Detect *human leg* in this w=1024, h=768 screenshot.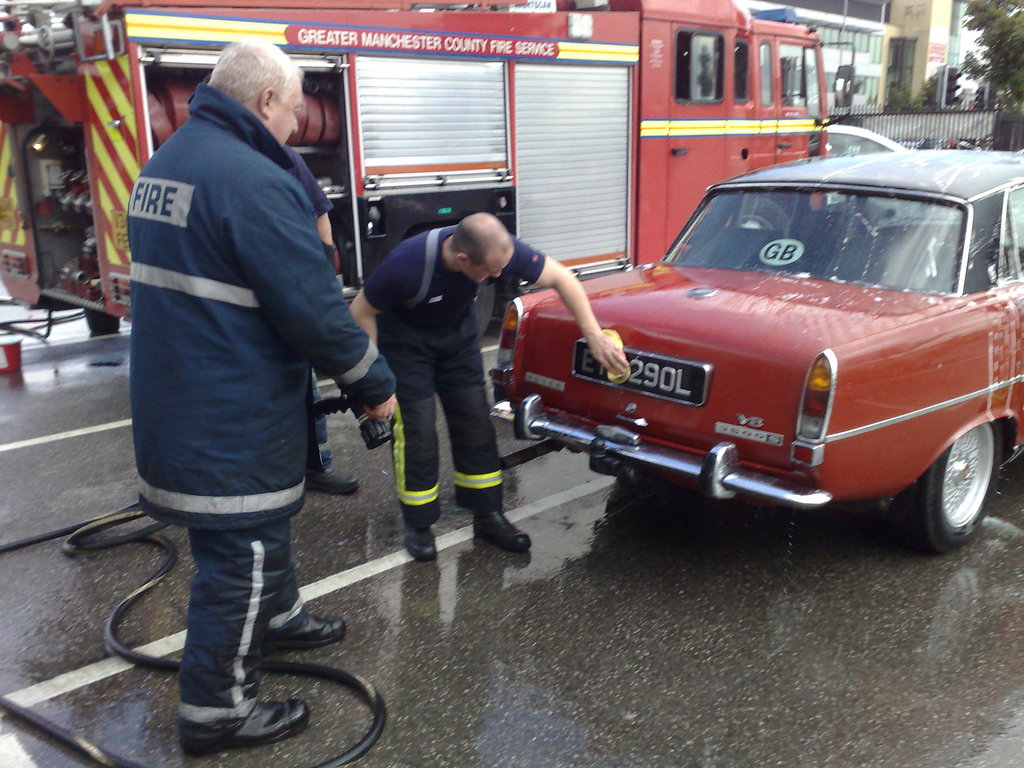
Detection: (451,340,535,548).
